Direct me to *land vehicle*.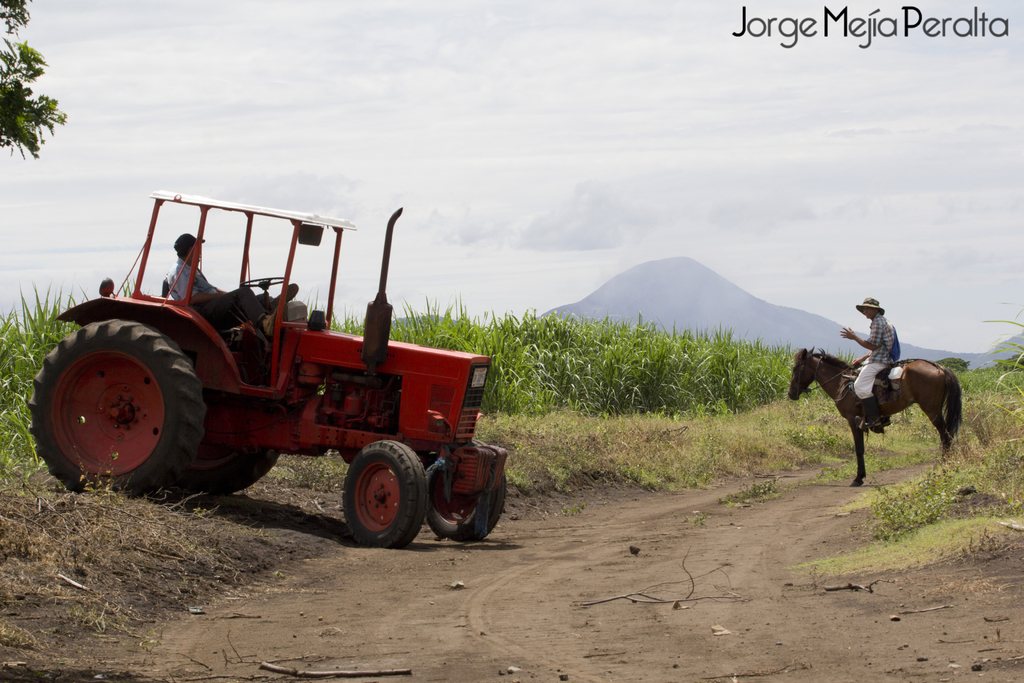
Direction: {"x1": 31, "y1": 203, "x2": 520, "y2": 550}.
